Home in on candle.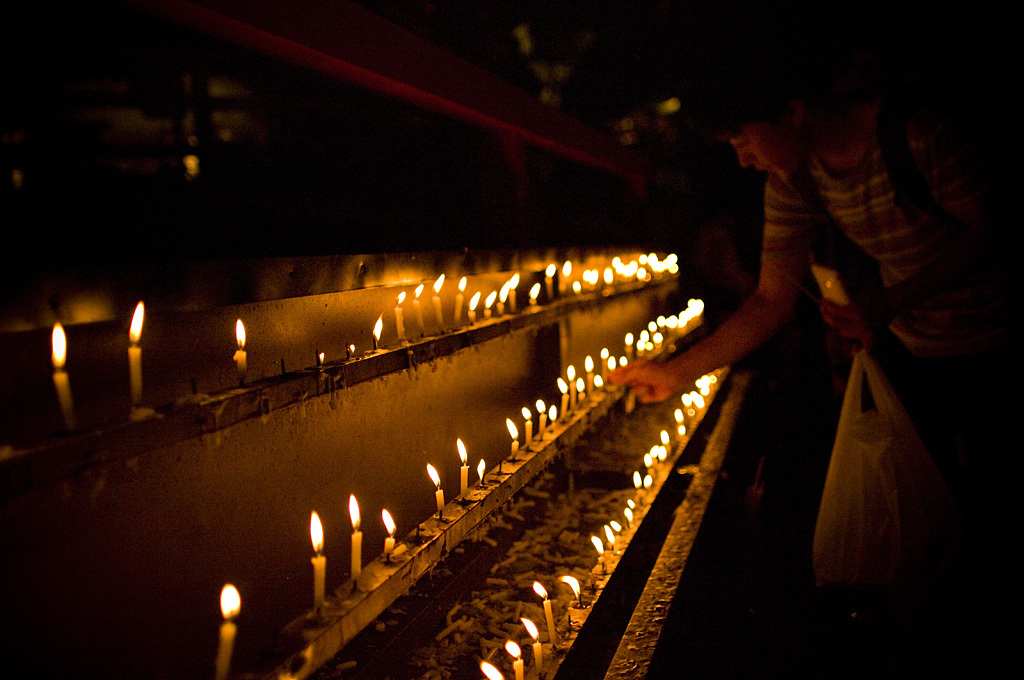
Homed in at 533 399 546 445.
